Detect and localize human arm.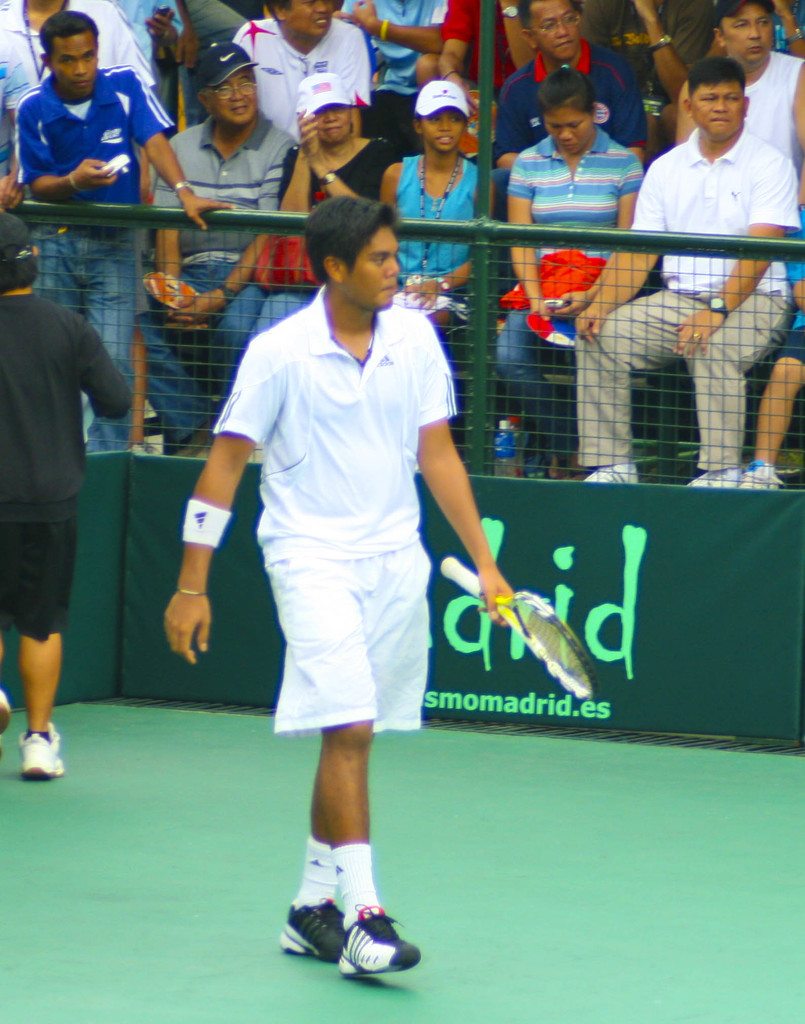
Localized at rect(608, 58, 651, 161).
